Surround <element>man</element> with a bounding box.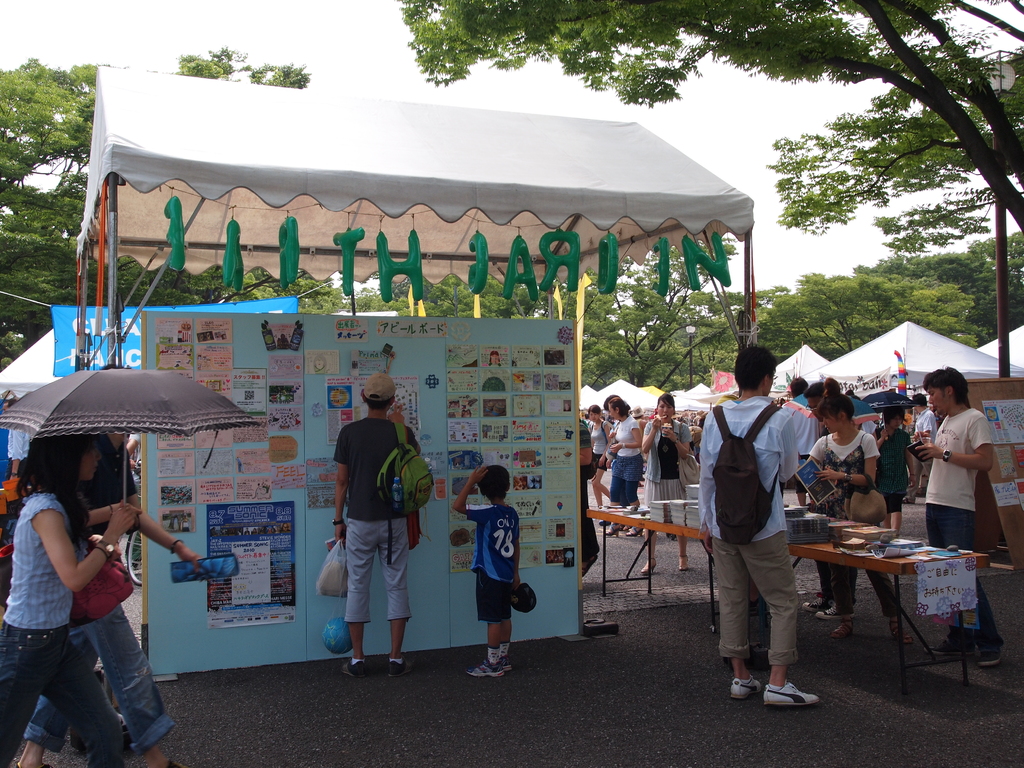
<region>697, 342, 822, 708</region>.
